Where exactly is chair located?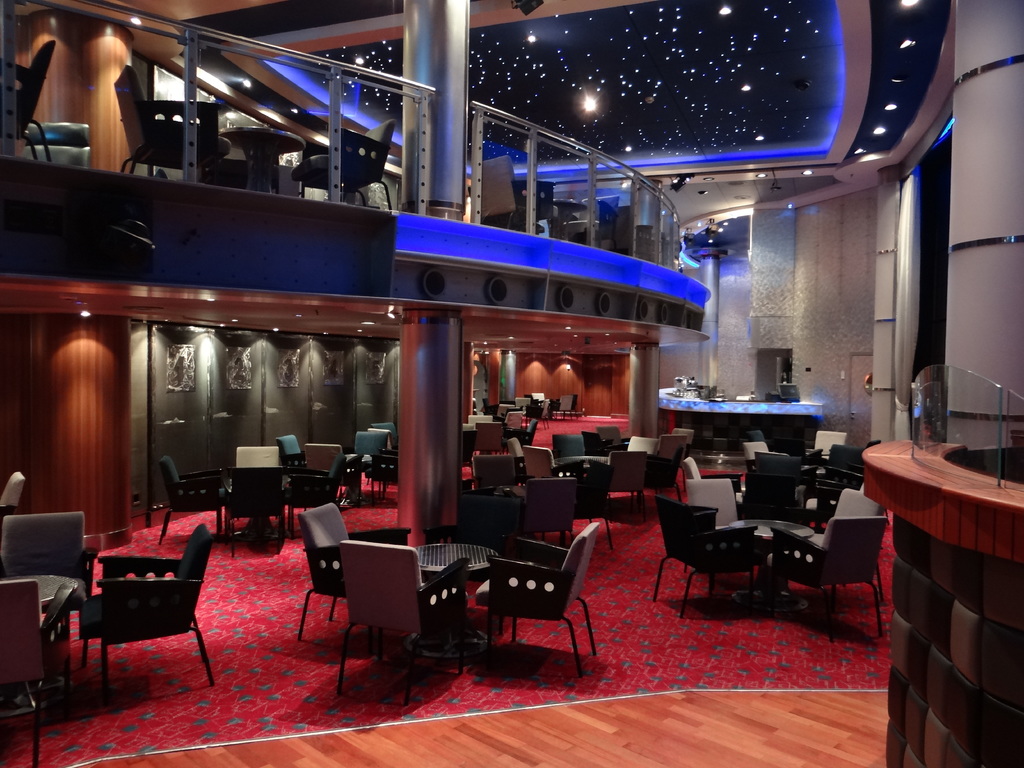
Its bounding box is <bbox>297, 502, 413, 635</bbox>.
